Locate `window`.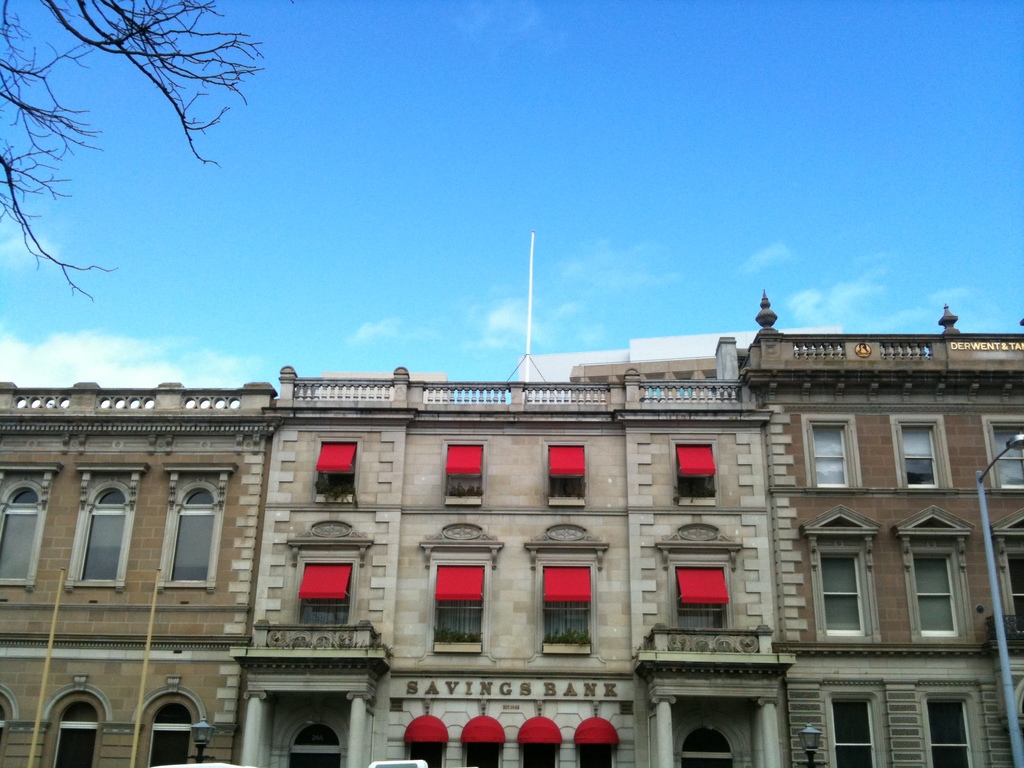
Bounding box: (x1=575, y1=744, x2=607, y2=767).
